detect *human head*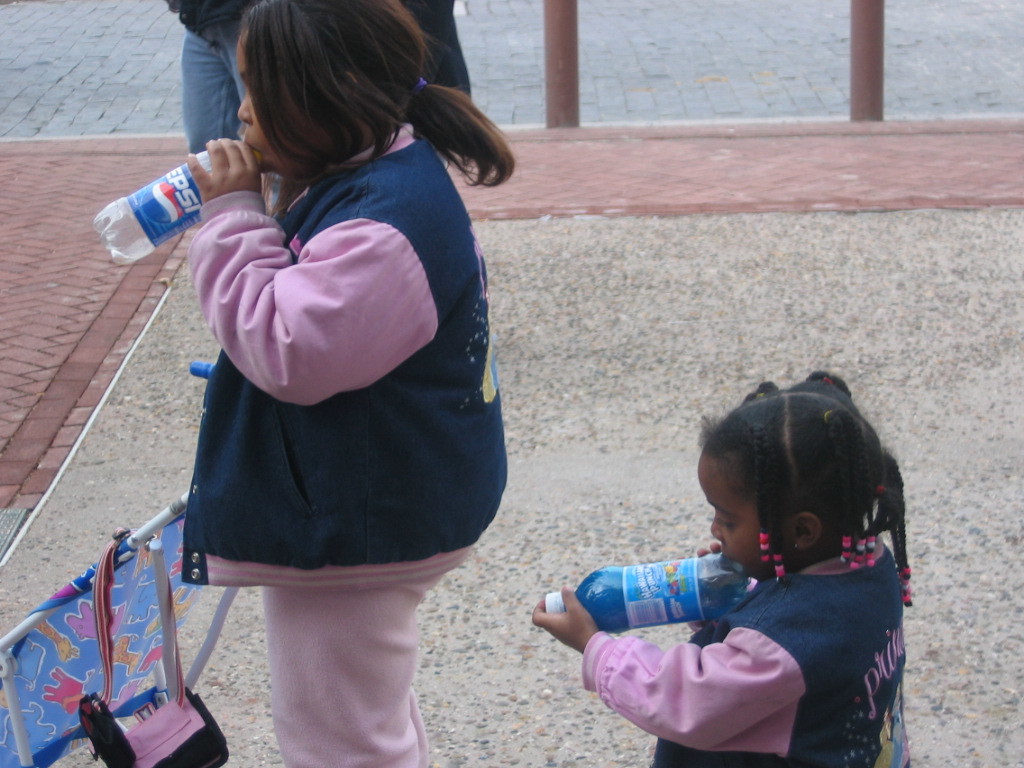
BBox(233, 0, 424, 177)
